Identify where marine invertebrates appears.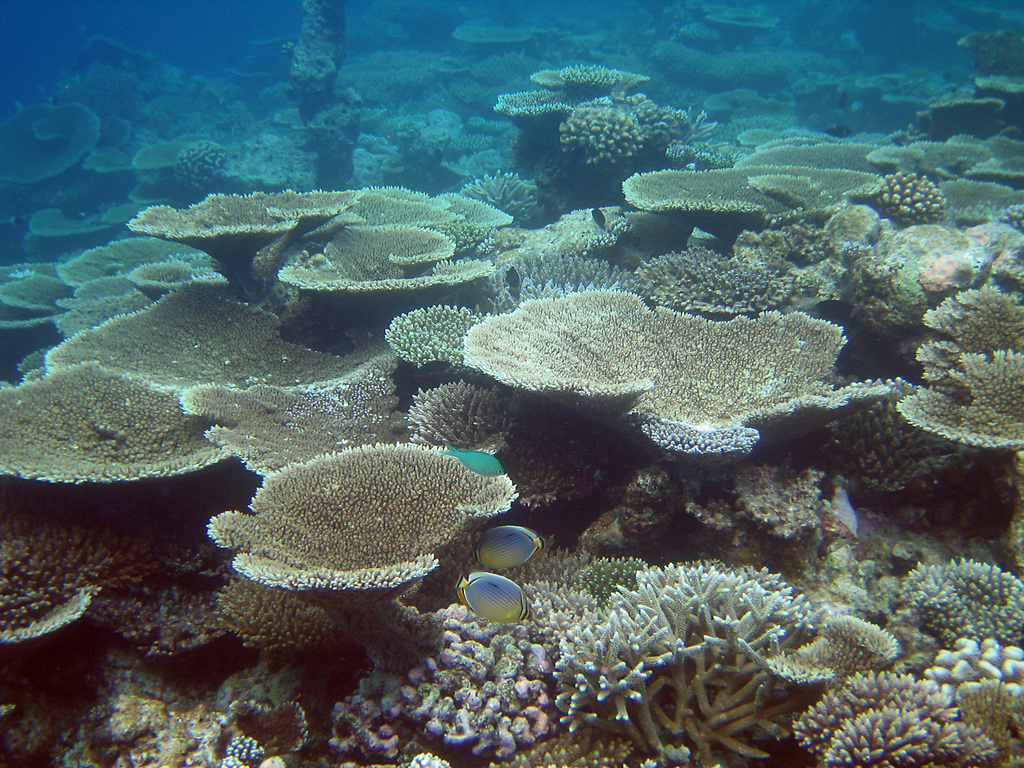
Appears at locate(0, 501, 113, 669).
